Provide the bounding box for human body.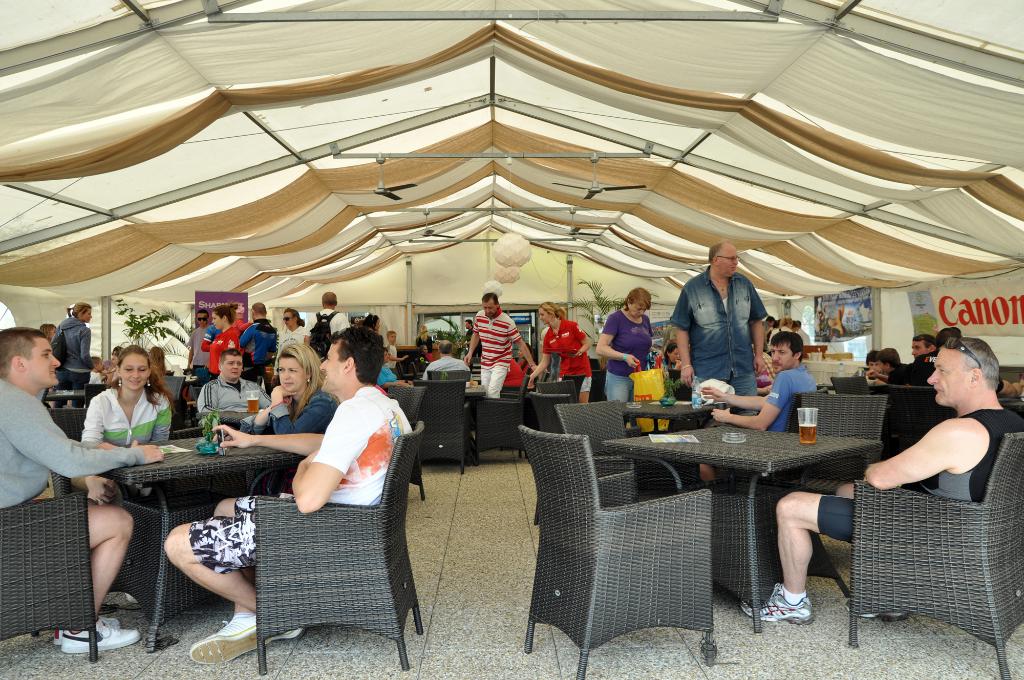
left=744, top=337, right=1023, bottom=627.
